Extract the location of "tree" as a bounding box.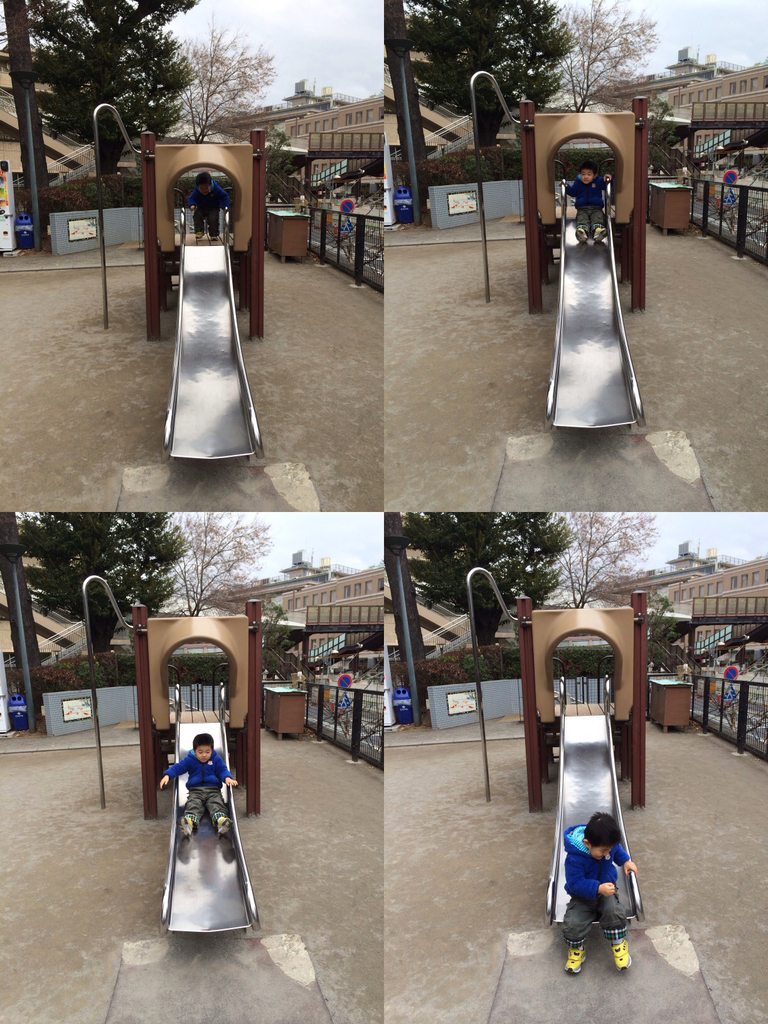
[x1=543, y1=508, x2=667, y2=609].
